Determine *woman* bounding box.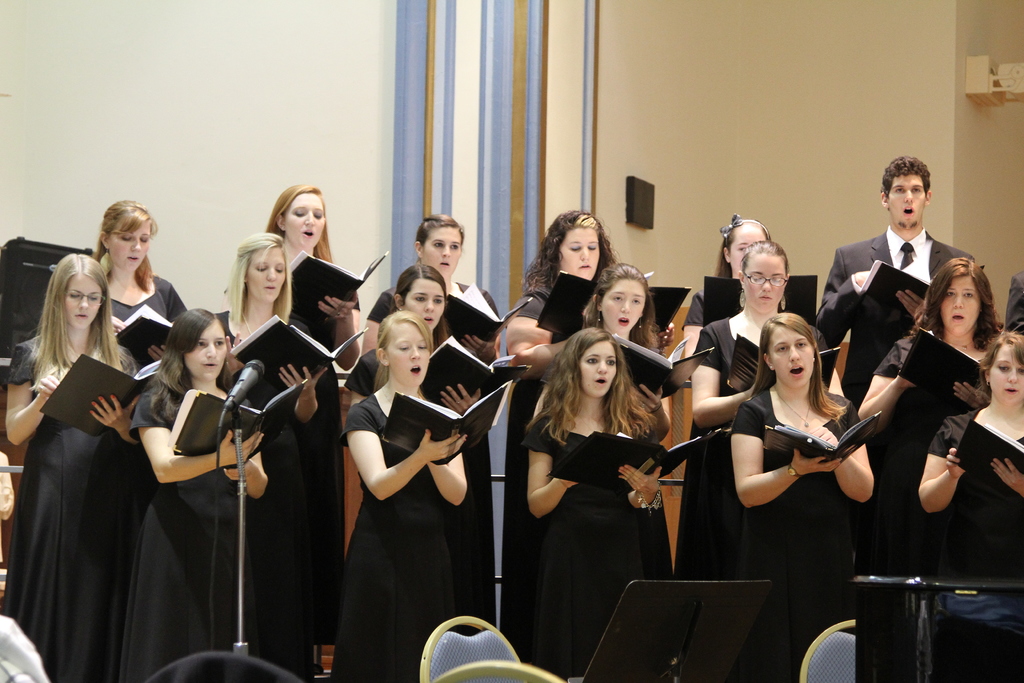
Determined: x1=360 y1=210 x2=509 y2=362.
